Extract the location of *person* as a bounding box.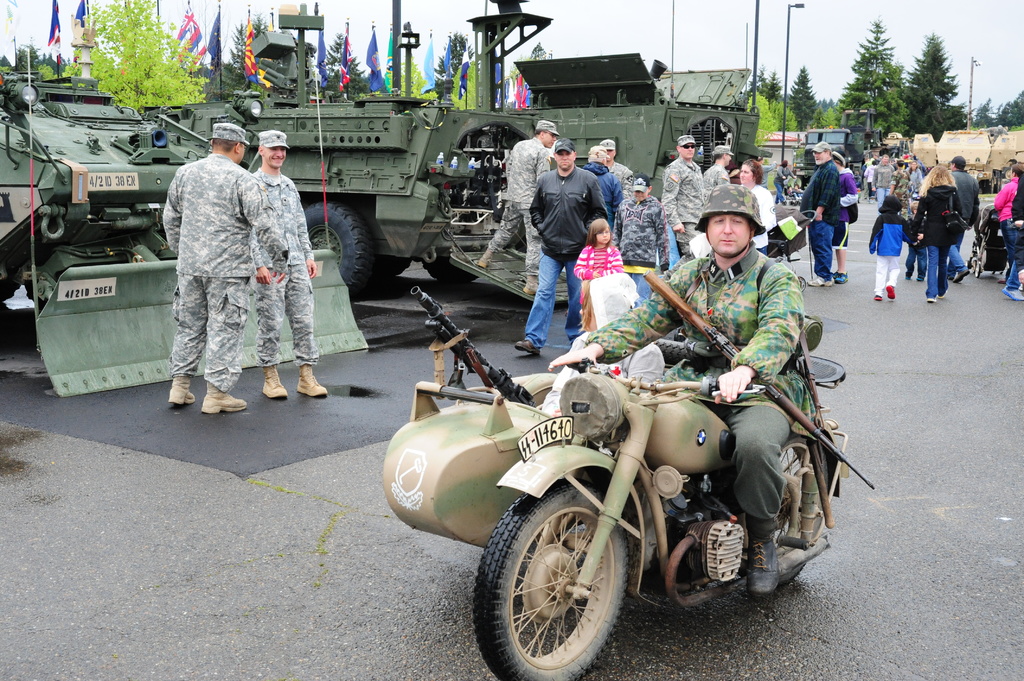
bbox=(772, 159, 793, 203).
